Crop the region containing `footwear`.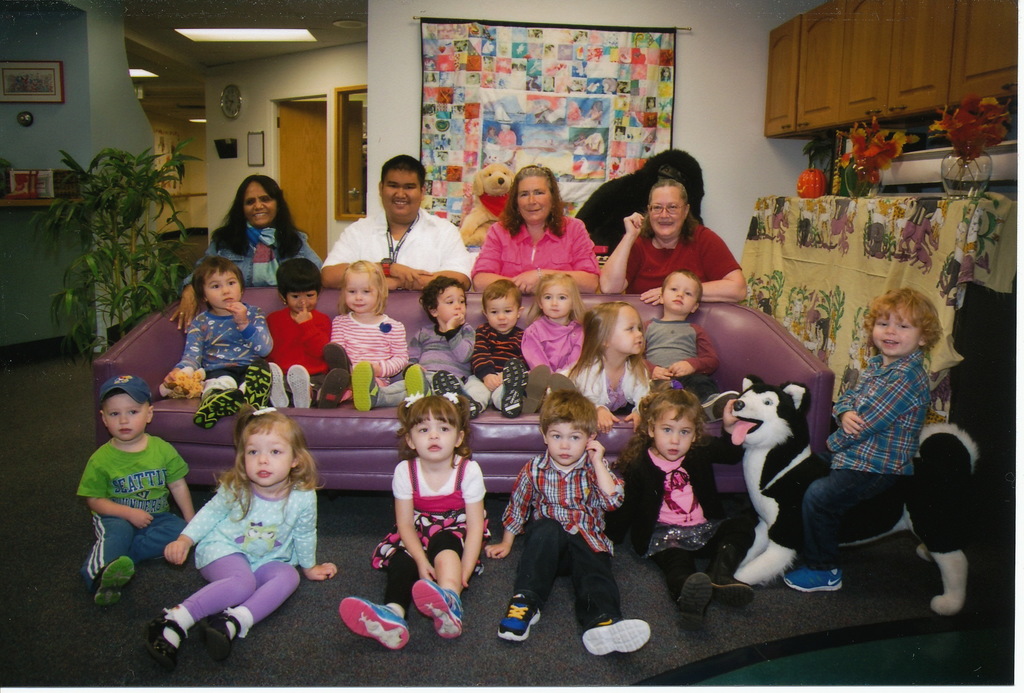
Crop region: 288 363 310 406.
